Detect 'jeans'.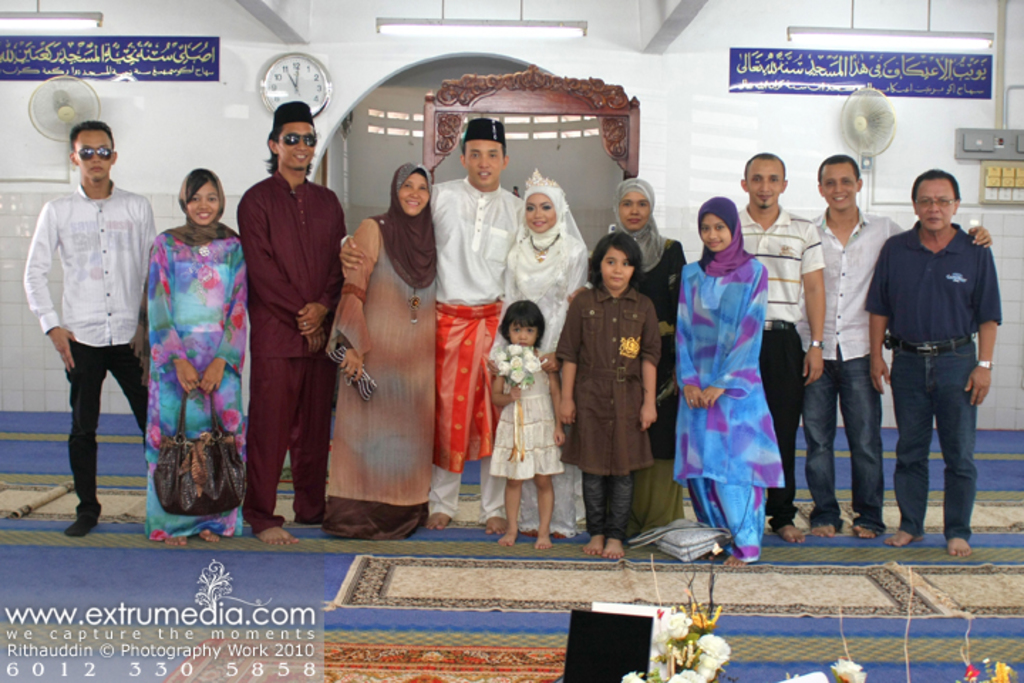
Detected at [x1=63, y1=344, x2=146, y2=517].
